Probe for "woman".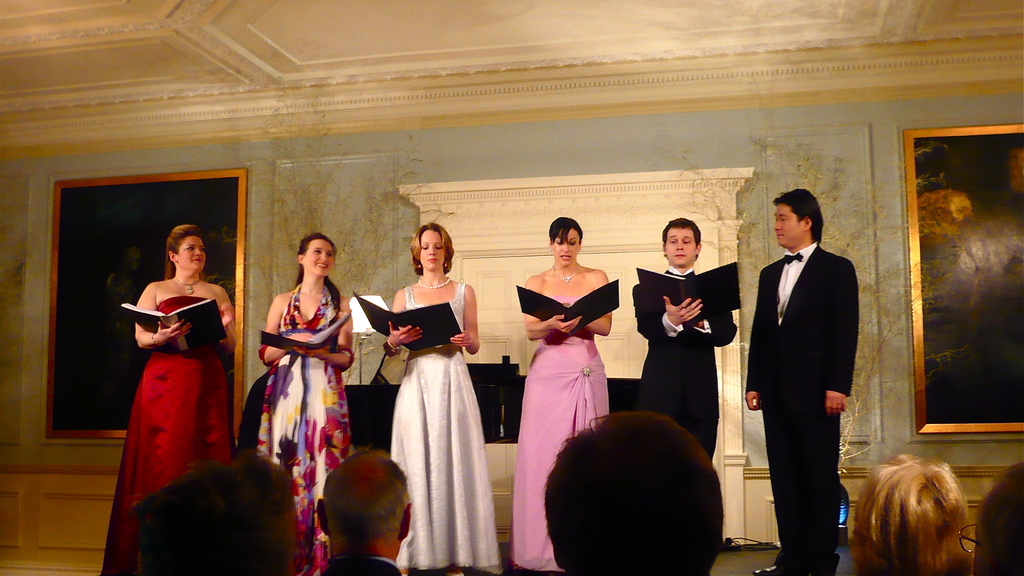
Probe result: (x1=365, y1=218, x2=493, y2=553).
